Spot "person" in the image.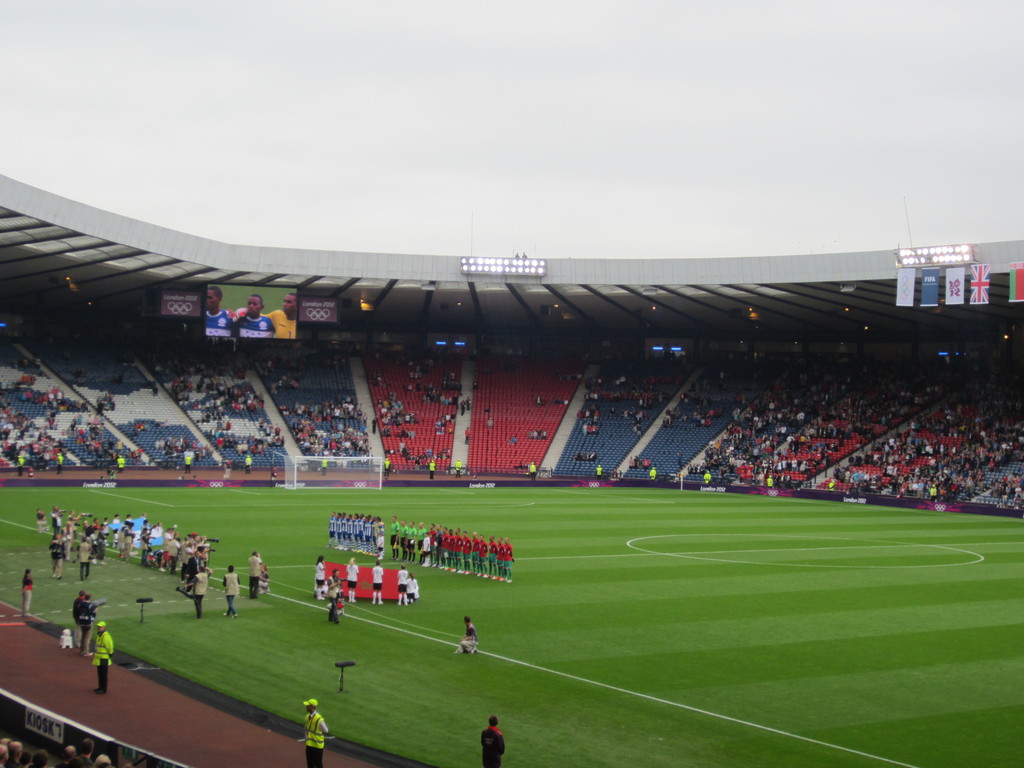
"person" found at Rect(482, 711, 506, 767).
